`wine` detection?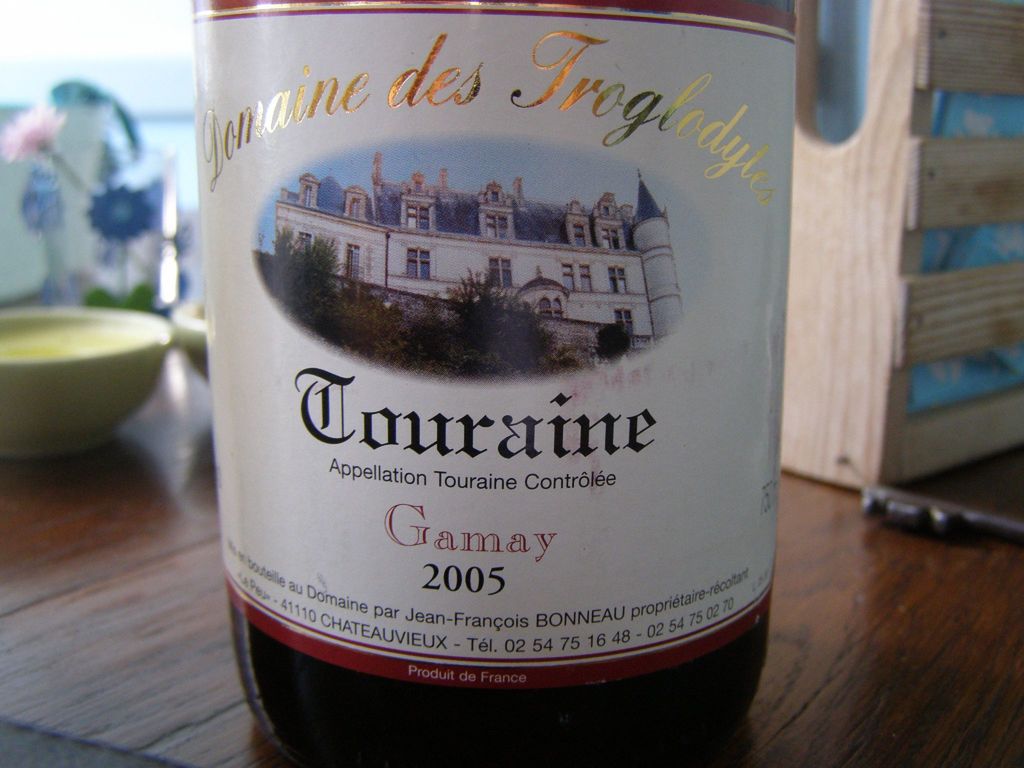
rect(156, 0, 775, 737)
